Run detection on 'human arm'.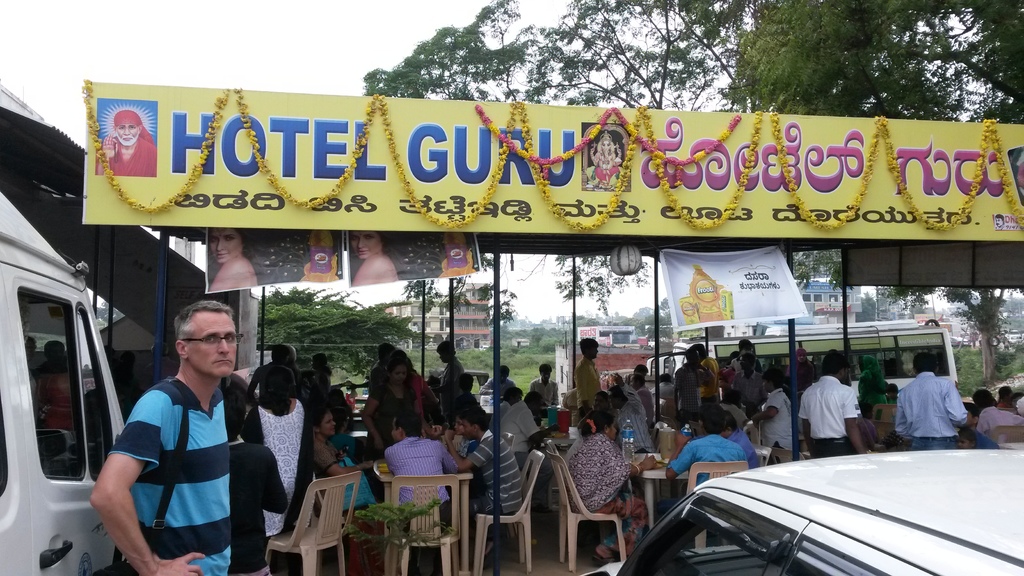
Result: BBox(260, 445, 289, 517).
